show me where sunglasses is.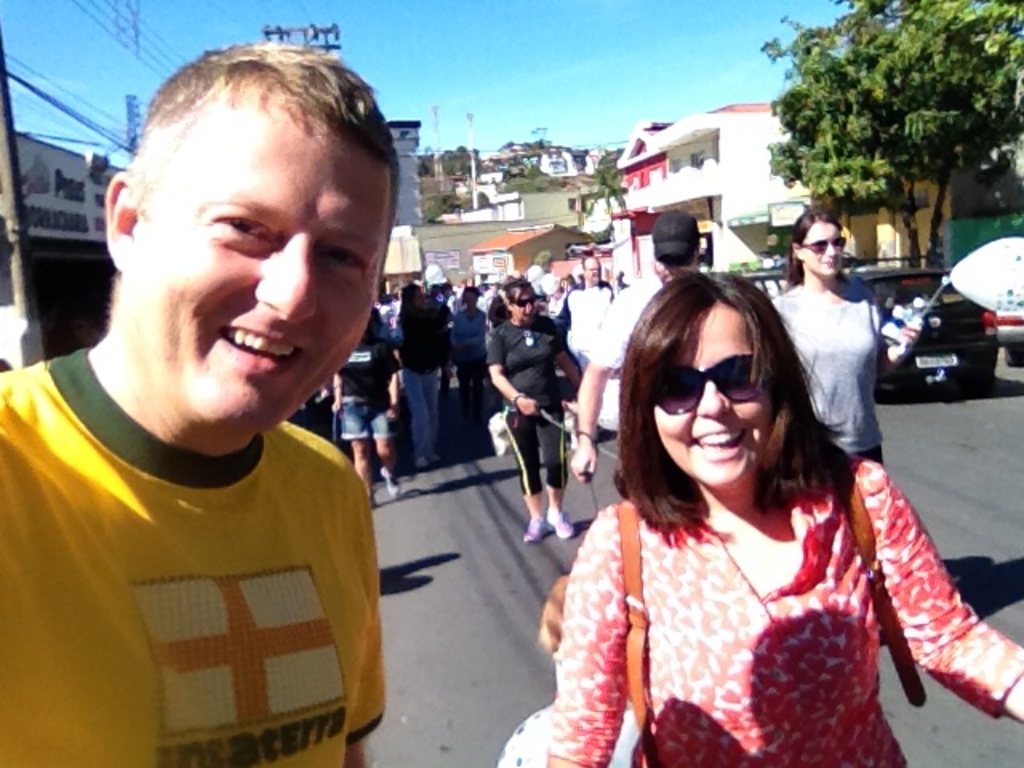
sunglasses is at {"left": 658, "top": 352, "right": 766, "bottom": 418}.
